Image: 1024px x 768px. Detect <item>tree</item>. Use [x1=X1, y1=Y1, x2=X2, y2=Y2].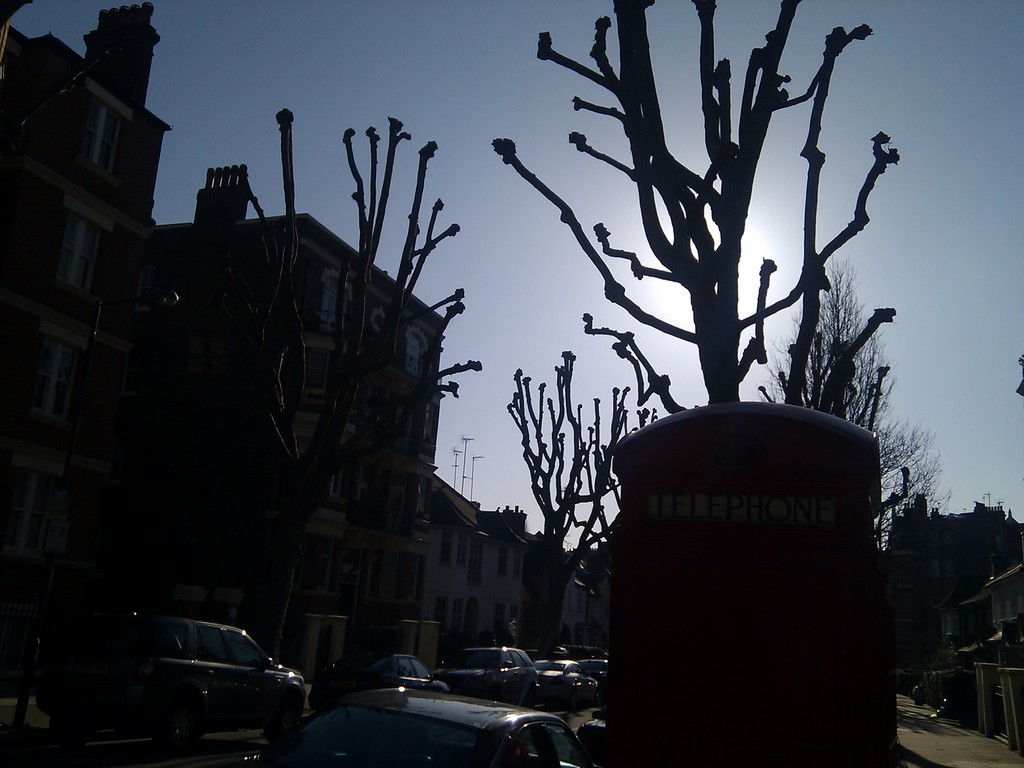
[x1=771, y1=257, x2=925, y2=531].
